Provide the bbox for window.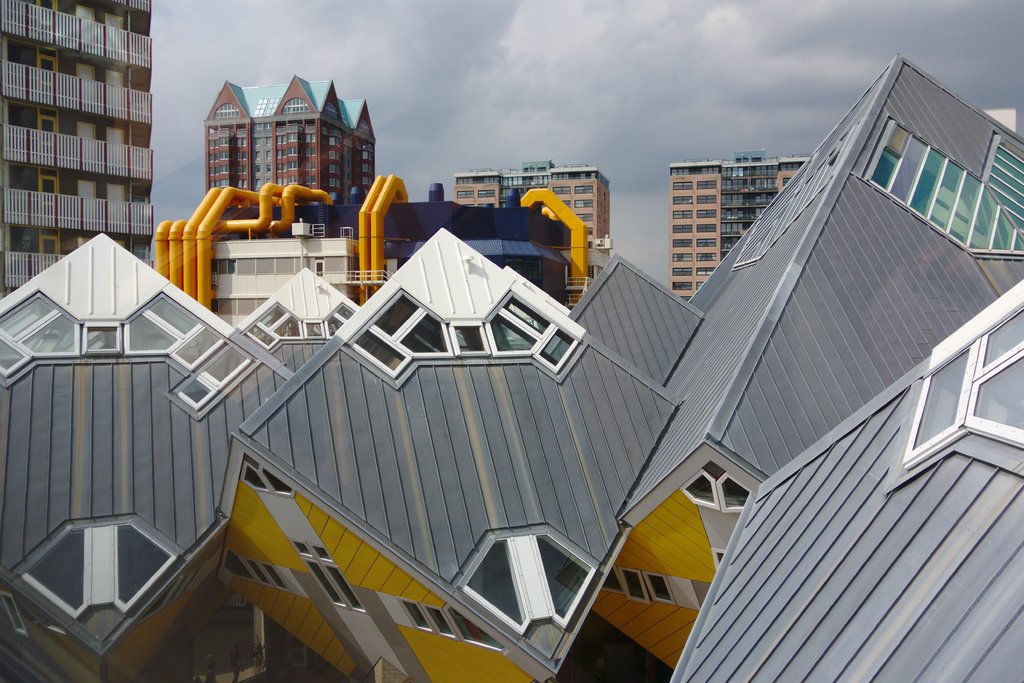
504,255,539,291.
